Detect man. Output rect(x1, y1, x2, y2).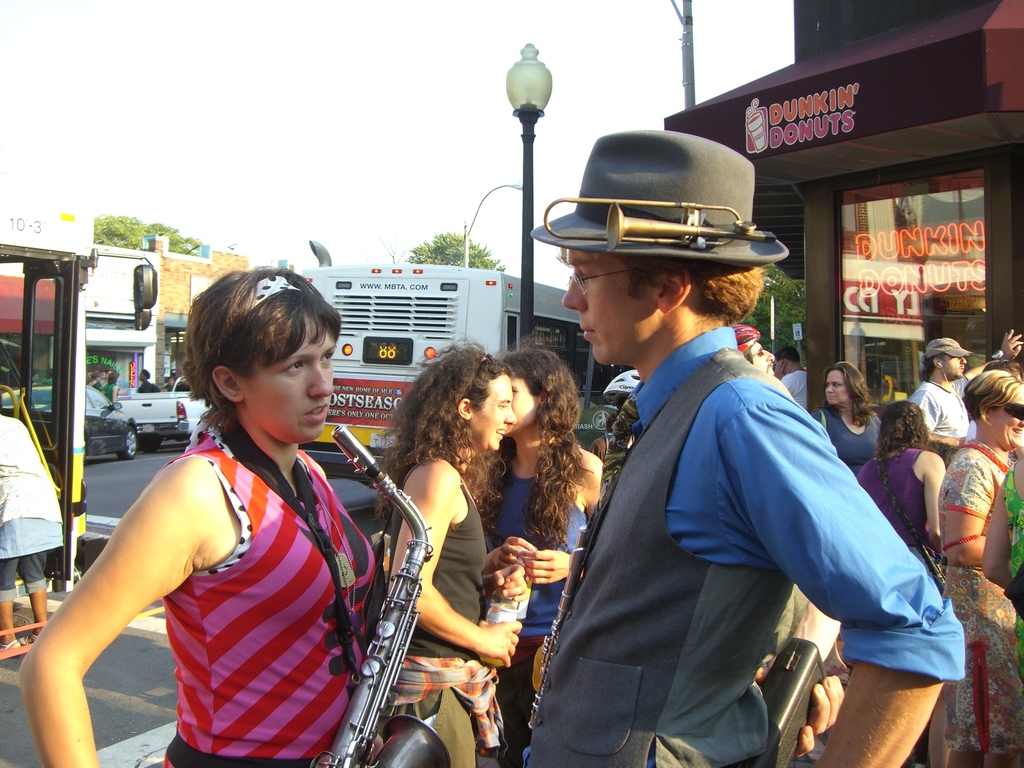
rect(727, 323, 776, 372).
